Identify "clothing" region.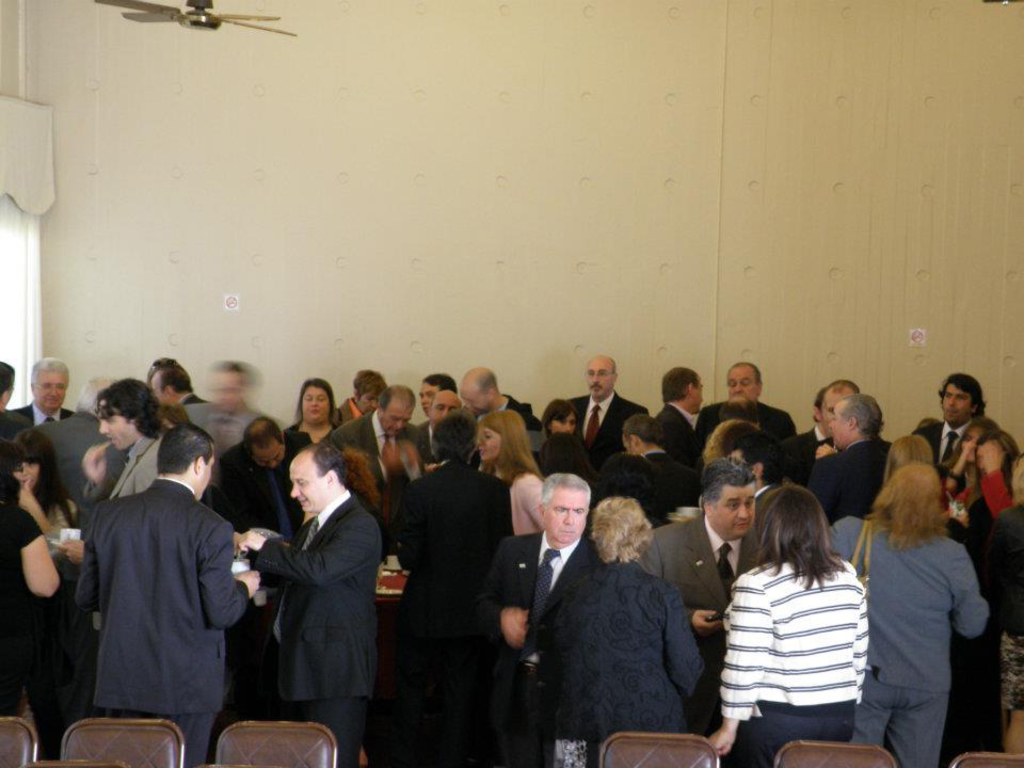
Region: (460,390,543,482).
